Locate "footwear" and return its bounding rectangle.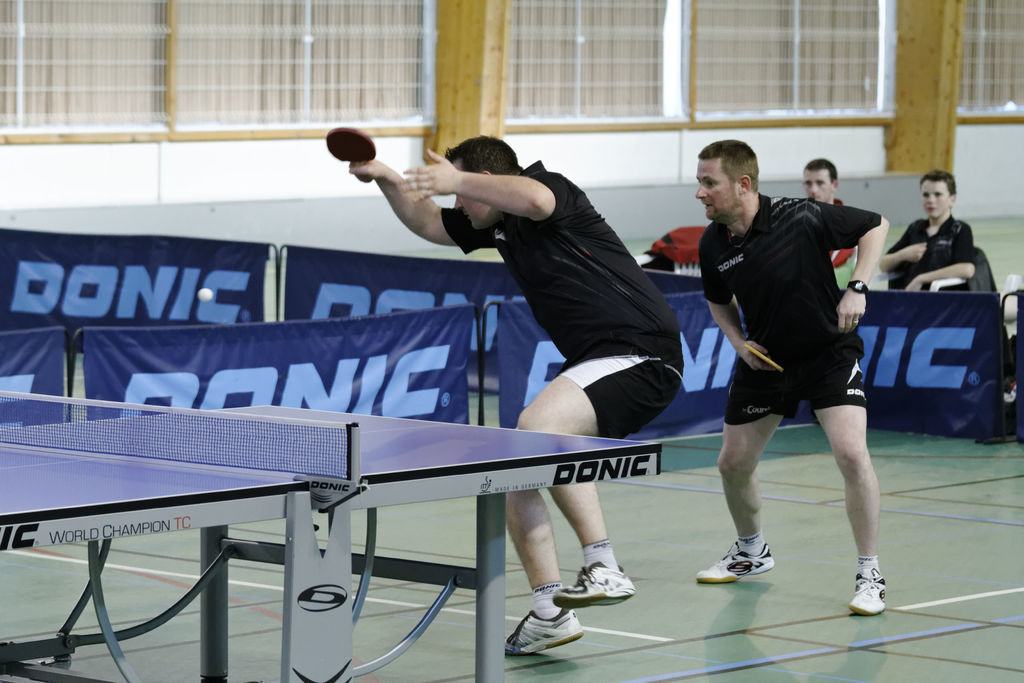
[551, 562, 635, 605].
